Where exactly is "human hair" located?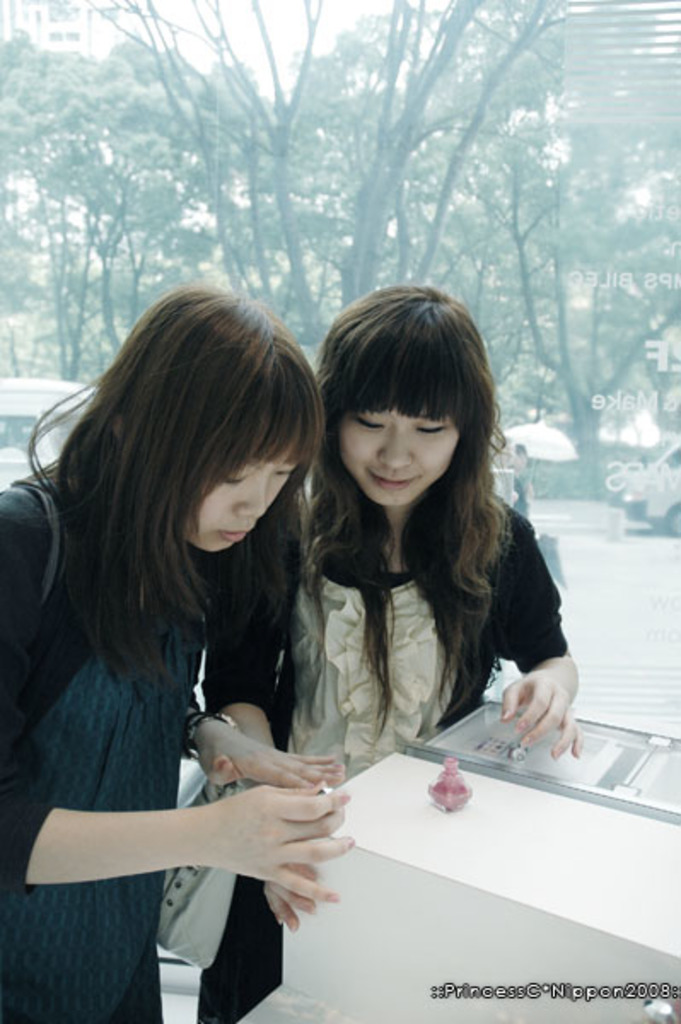
Its bounding box is (20, 282, 329, 695).
